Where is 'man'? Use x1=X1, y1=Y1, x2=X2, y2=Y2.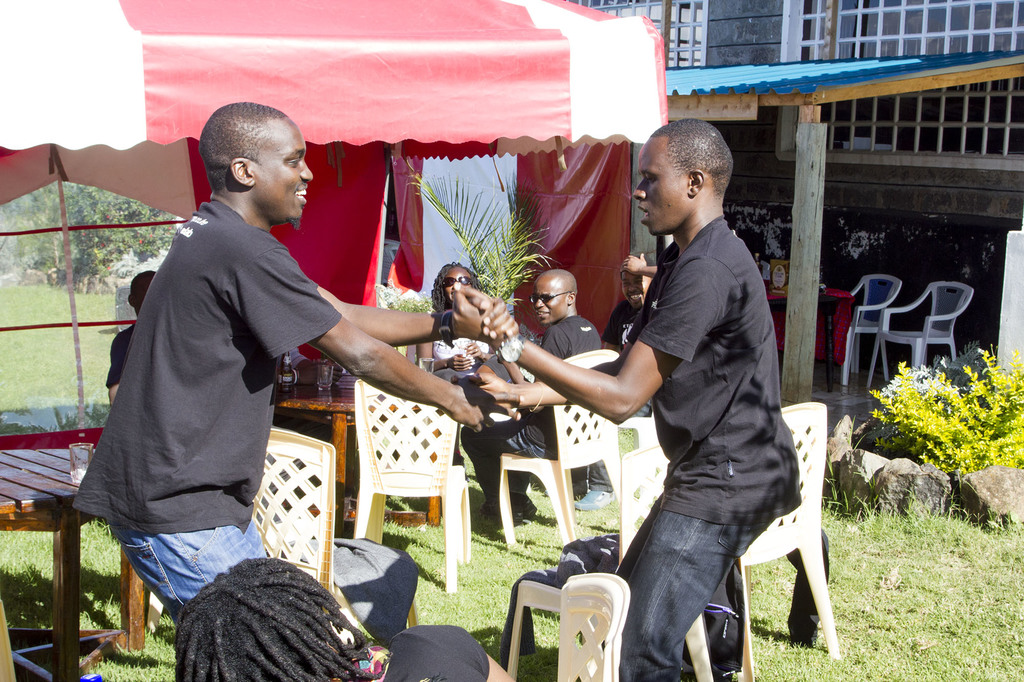
x1=455, y1=270, x2=604, y2=526.
